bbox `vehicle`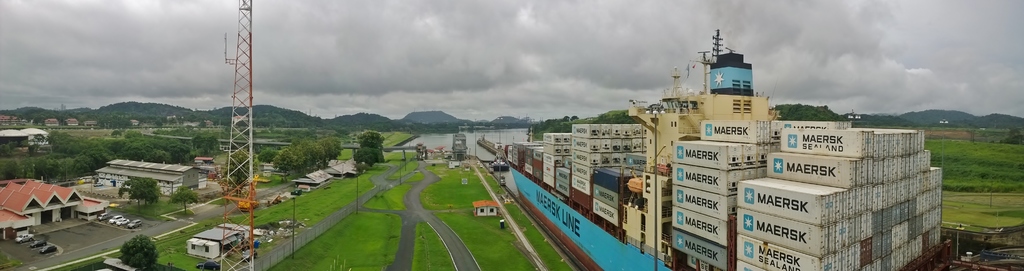
left=38, top=245, right=58, bottom=254
